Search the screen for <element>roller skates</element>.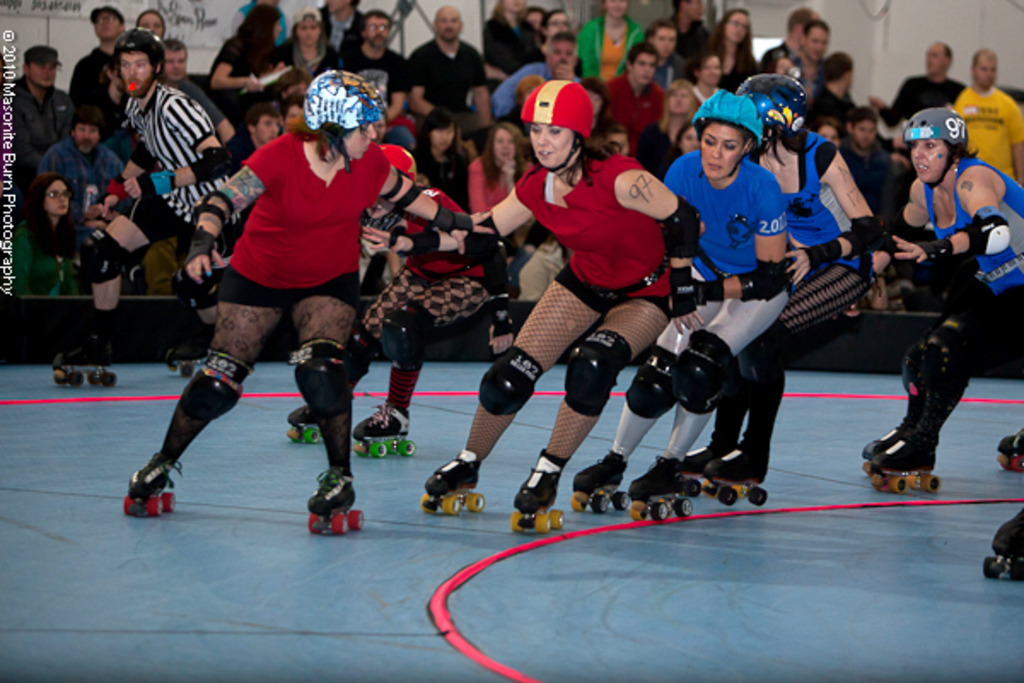
Found at l=983, t=507, r=1022, b=584.
